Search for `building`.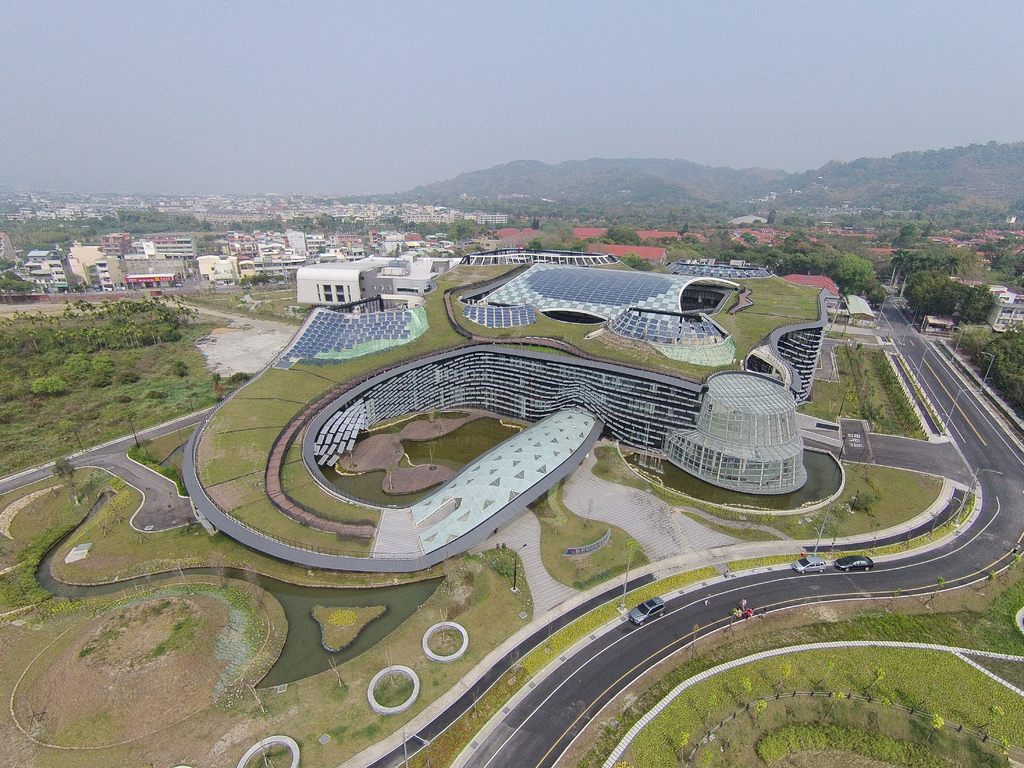
Found at left=280, top=224, right=306, bottom=262.
